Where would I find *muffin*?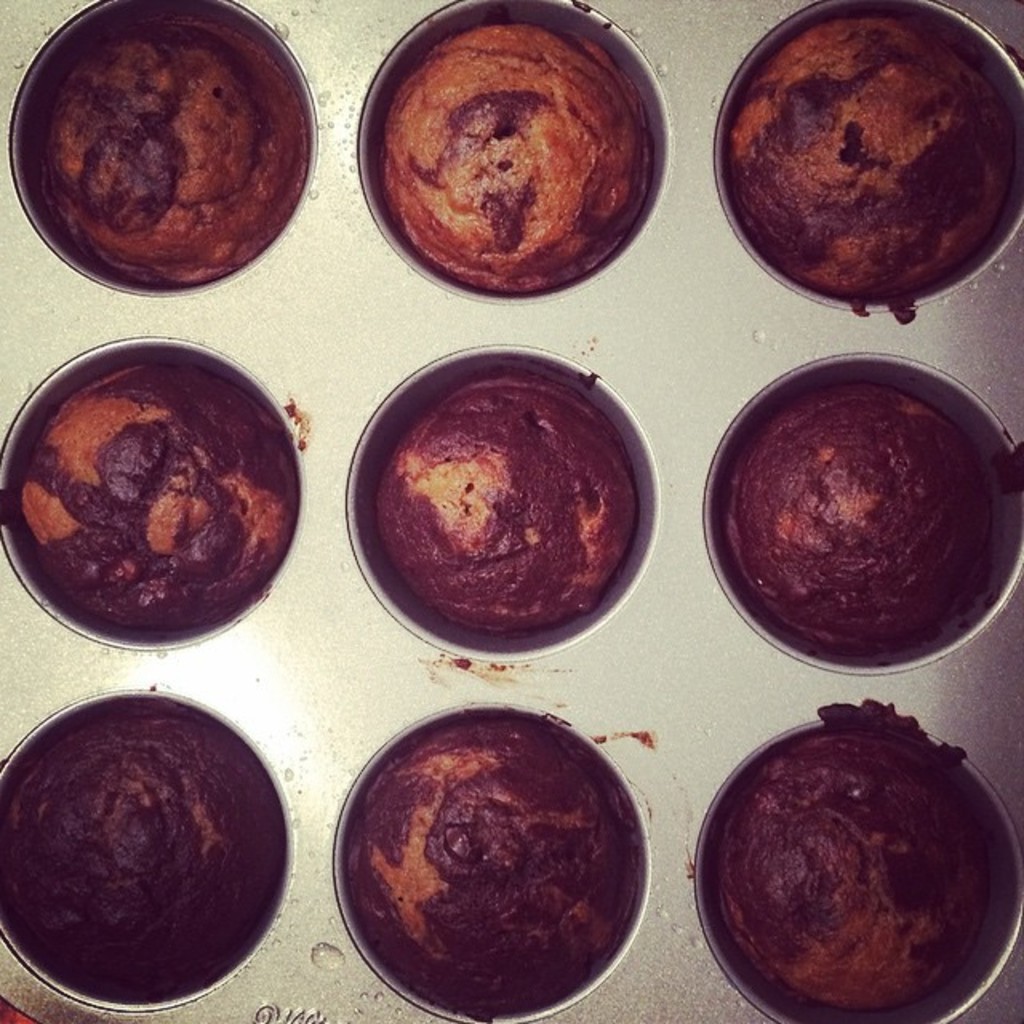
At {"x1": 720, "y1": 710, "x2": 989, "y2": 1013}.
